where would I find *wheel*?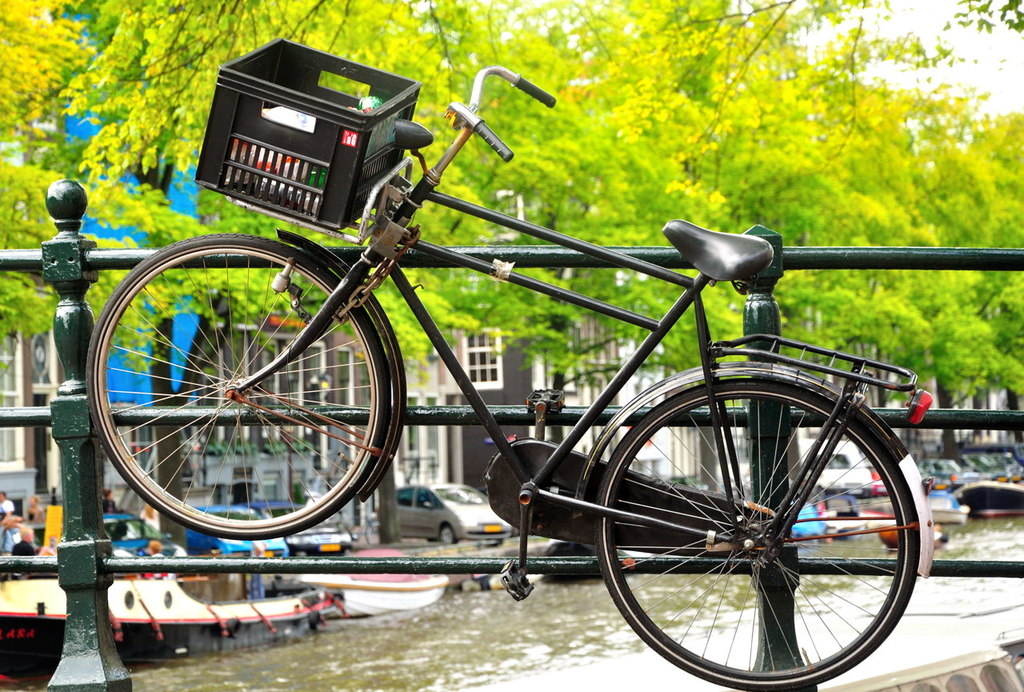
At 82:230:393:546.
